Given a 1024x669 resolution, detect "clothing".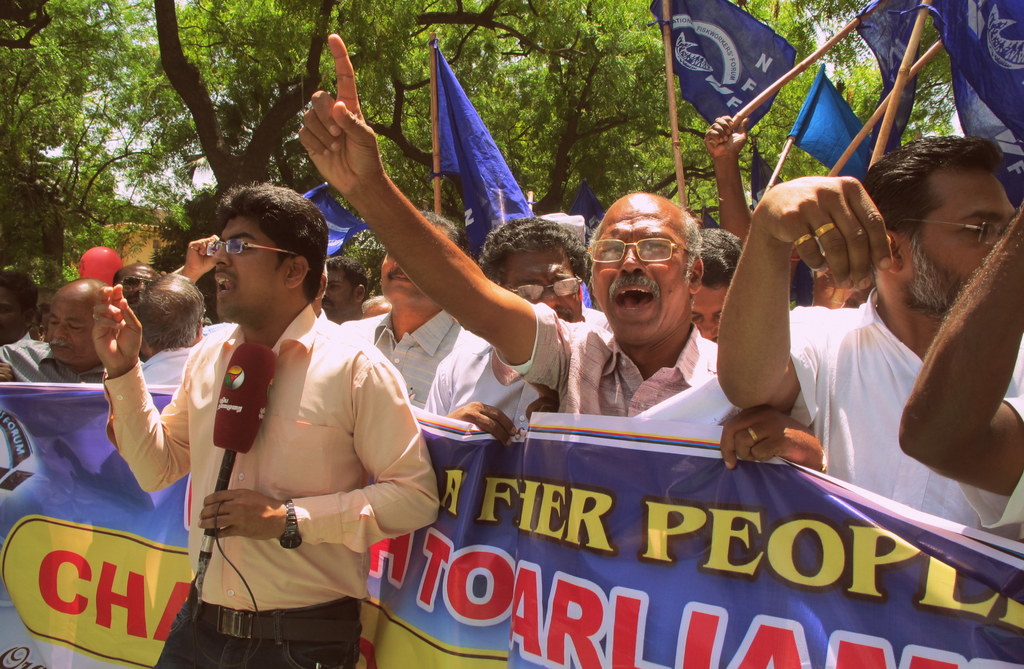
x1=955 y1=399 x2=1023 y2=534.
